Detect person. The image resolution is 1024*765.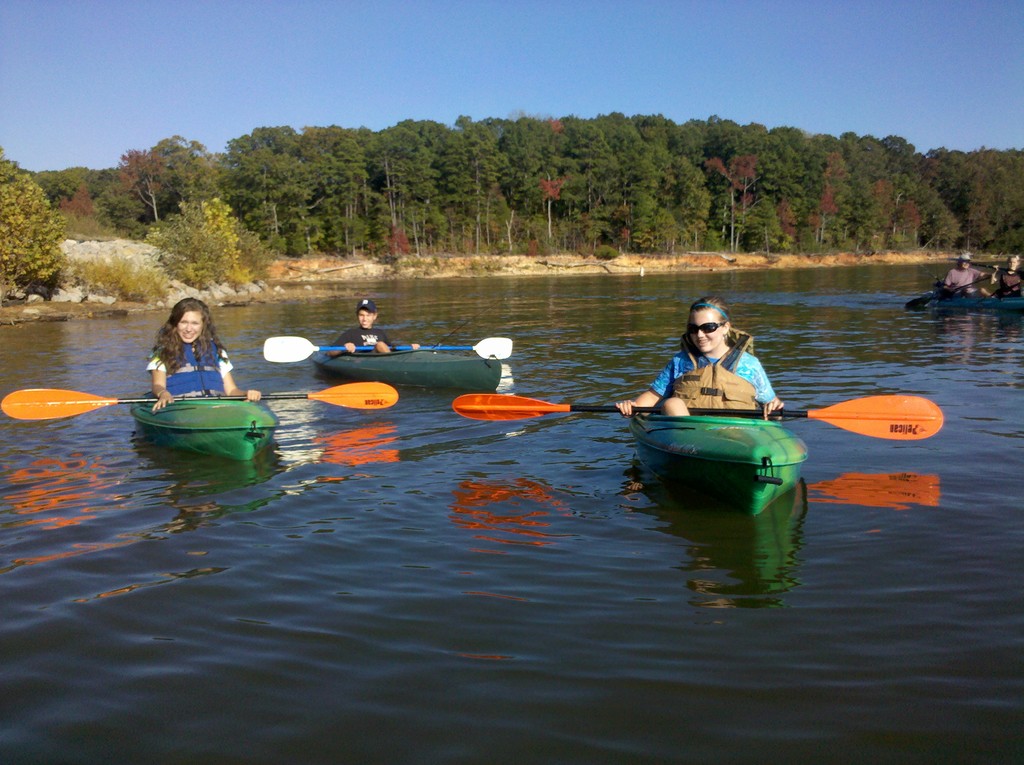
locate(937, 250, 988, 303).
